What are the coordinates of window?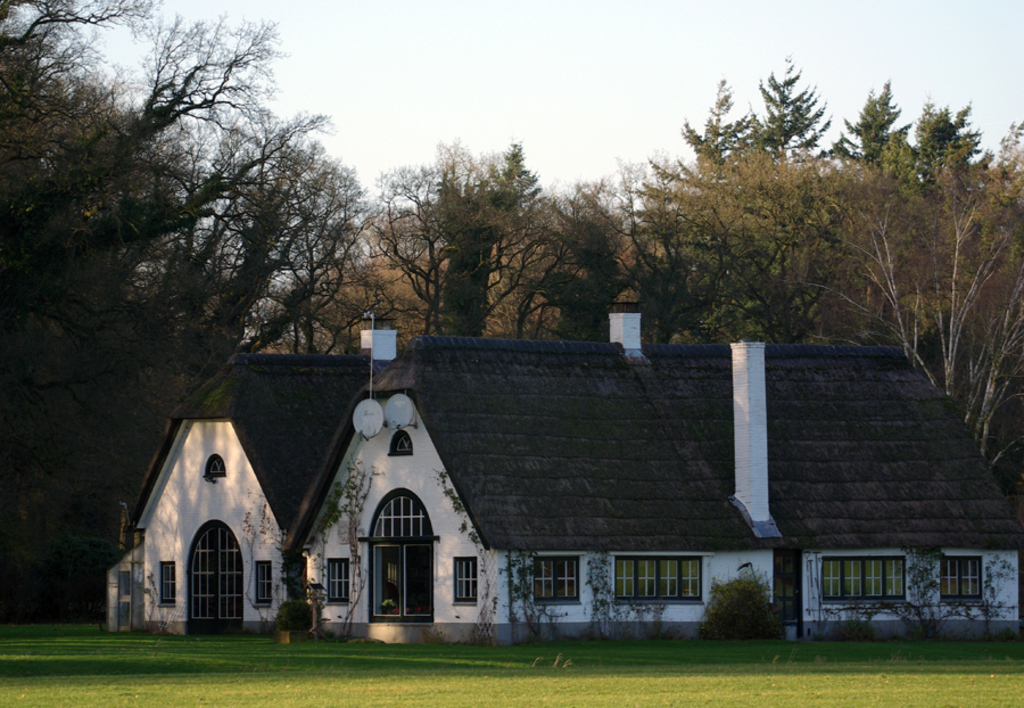
box(256, 562, 271, 598).
